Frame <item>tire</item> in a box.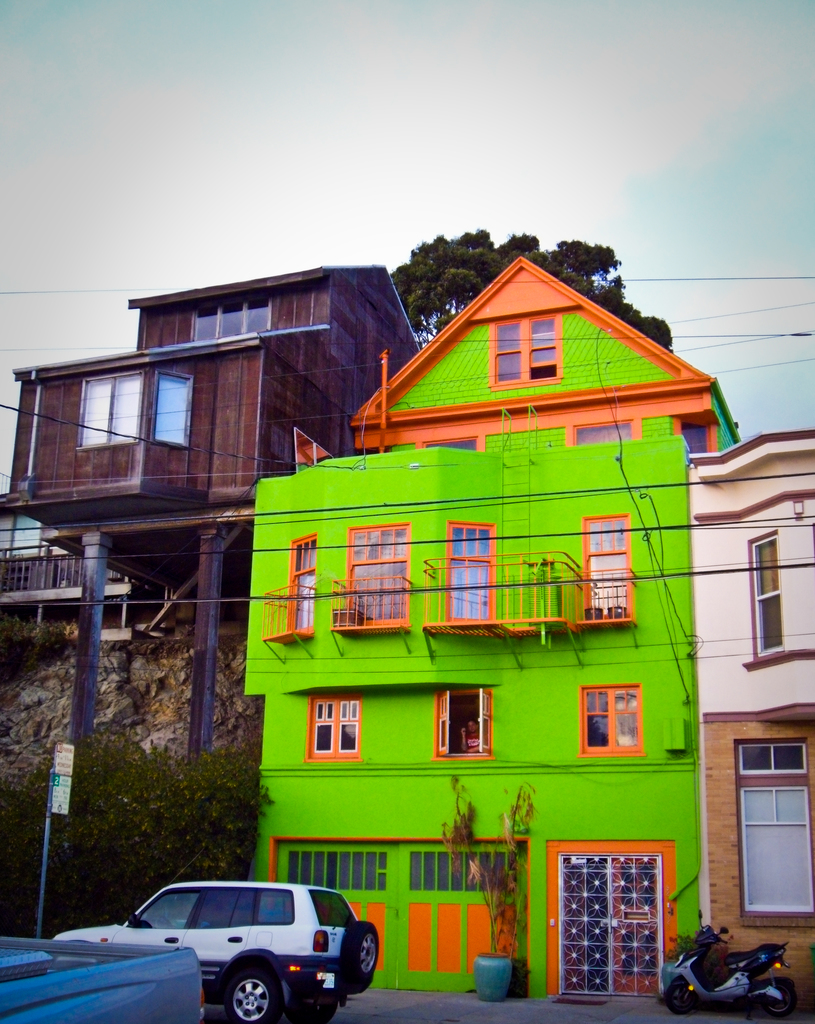
[x1=228, y1=968, x2=283, y2=1023].
